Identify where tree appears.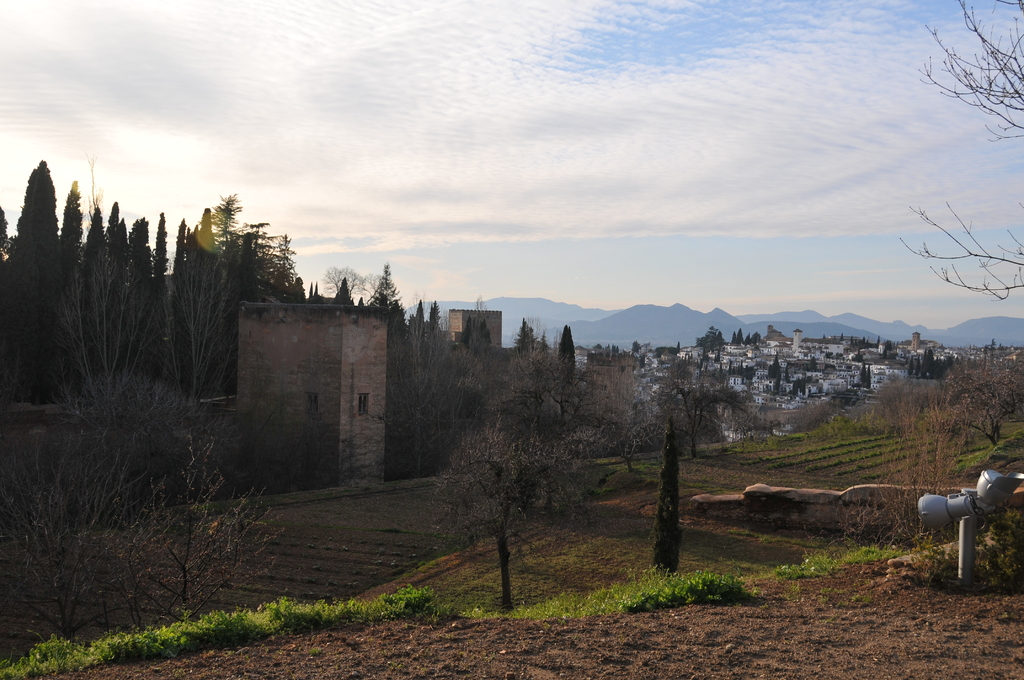
Appears at 836:340:1023:529.
